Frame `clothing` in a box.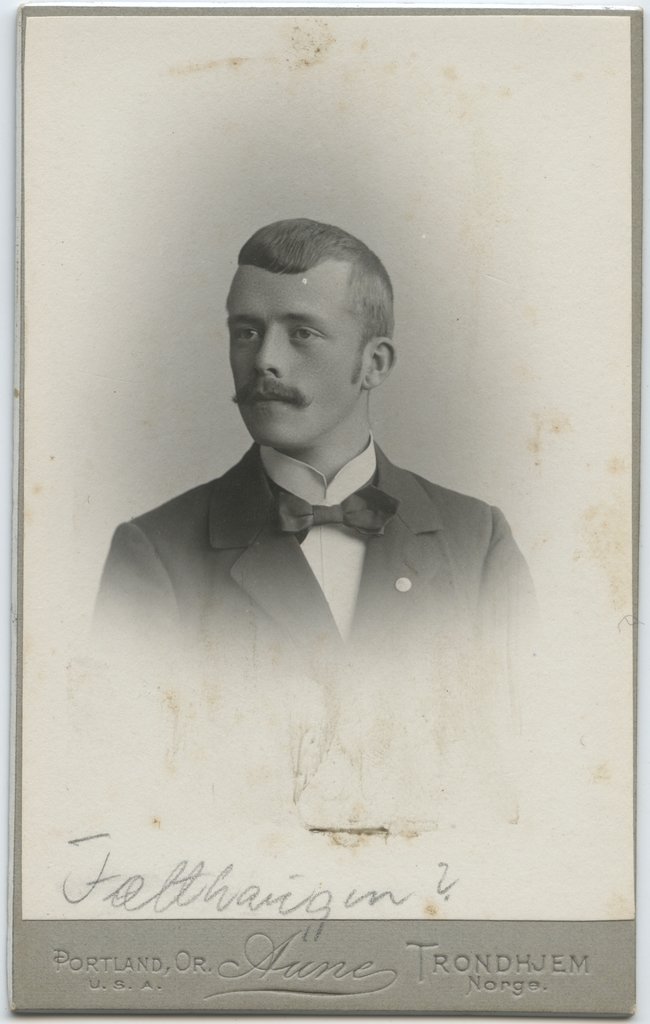
detection(75, 429, 535, 821).
